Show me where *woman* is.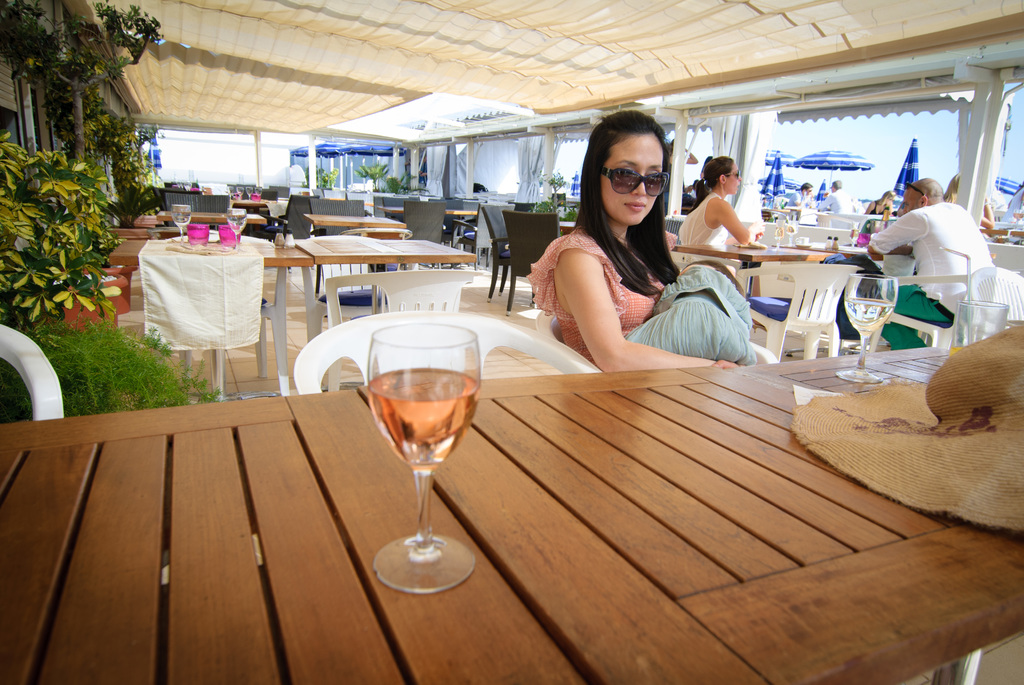
*woman* is at <box>525,110,786,390</box>.
